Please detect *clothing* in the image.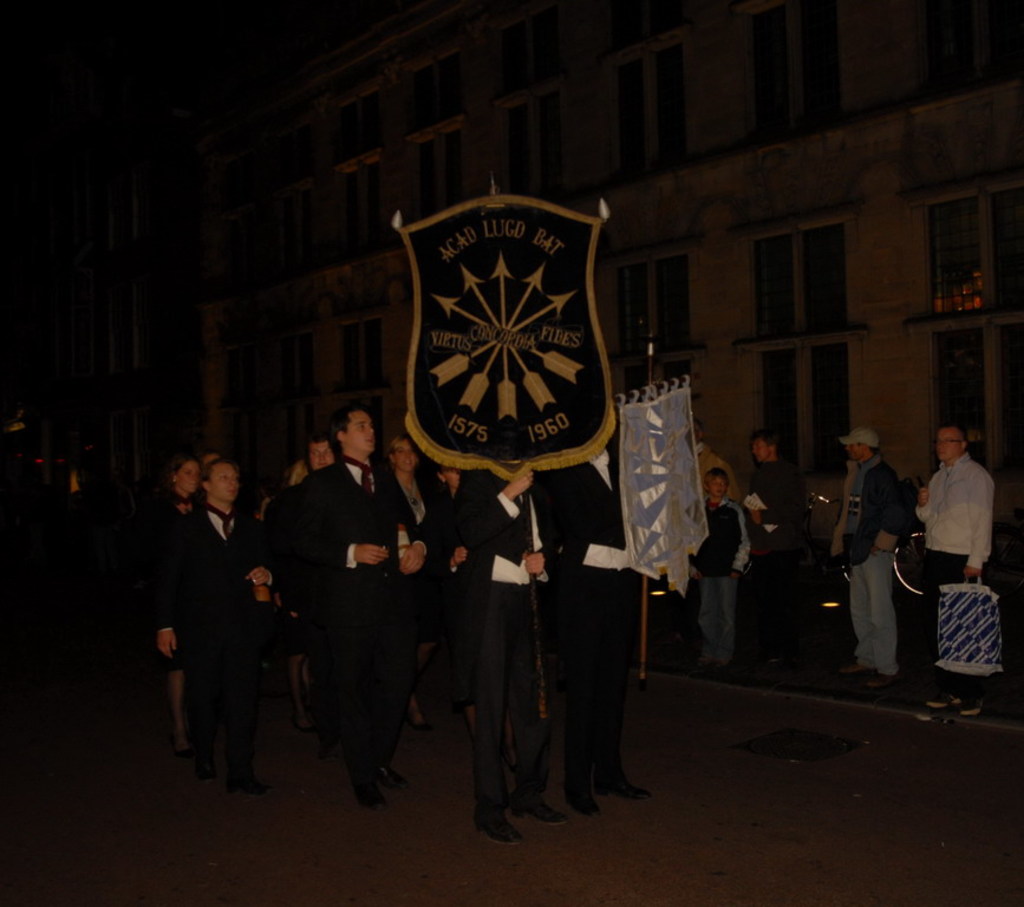
{"x1": 461, "y1": 465, "x2": 543, "y2": 837}.
